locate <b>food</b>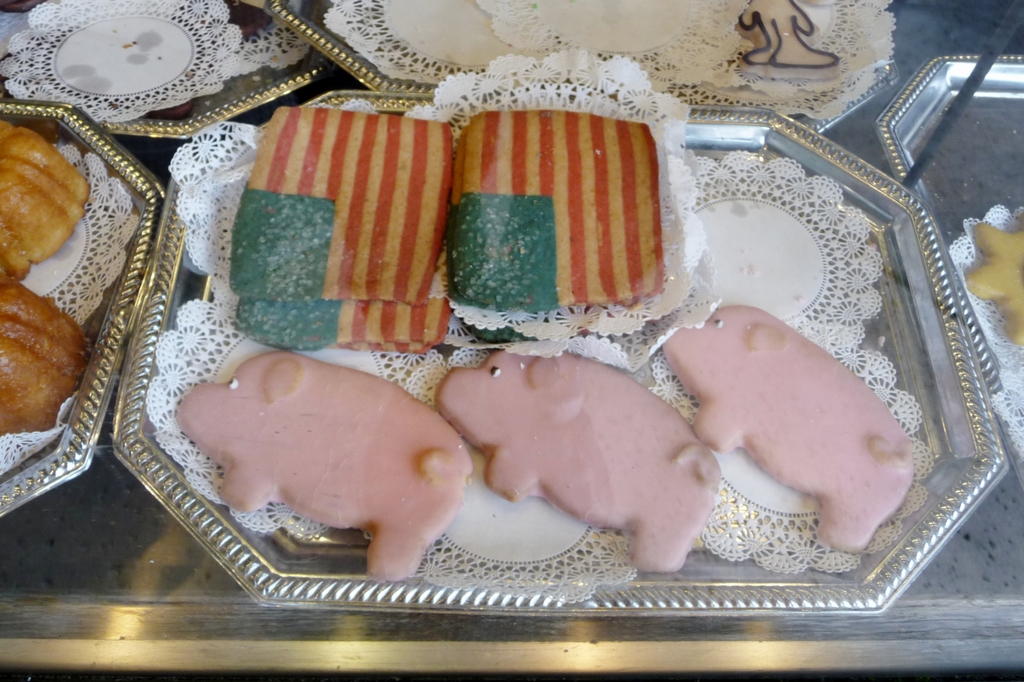
detection(164, 337, 476, 582)
